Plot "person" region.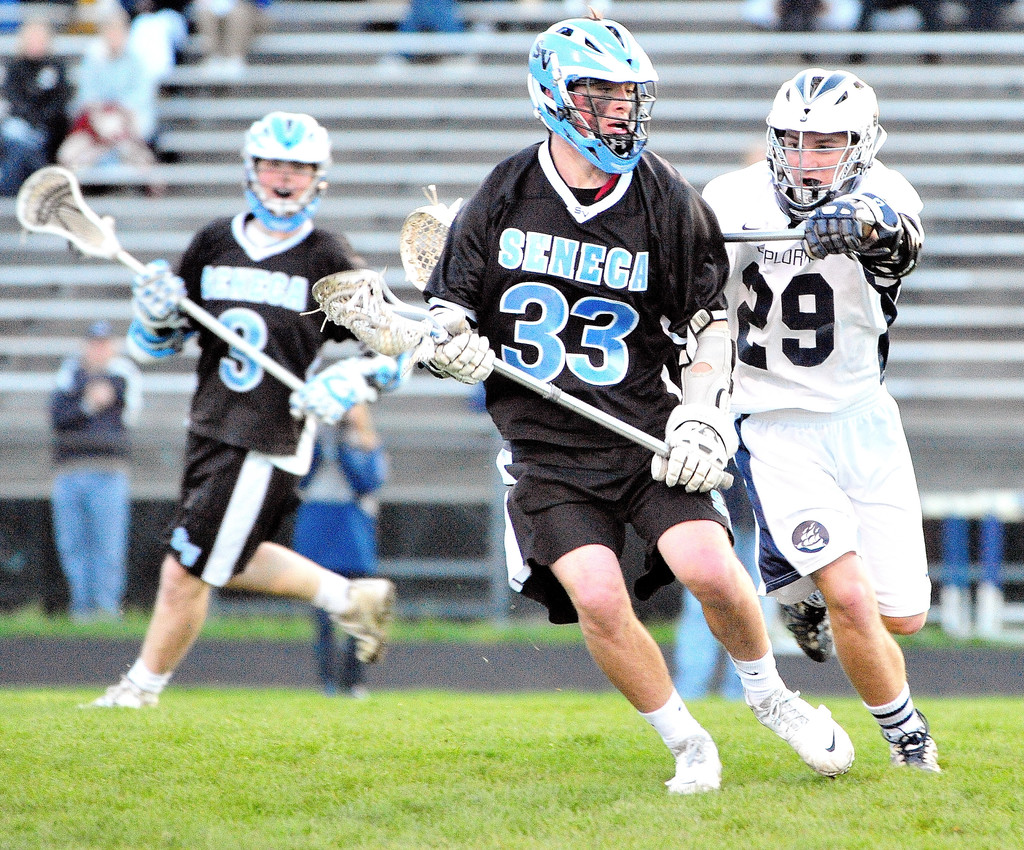
Plotted at rect(415, 9, 851, 792).
